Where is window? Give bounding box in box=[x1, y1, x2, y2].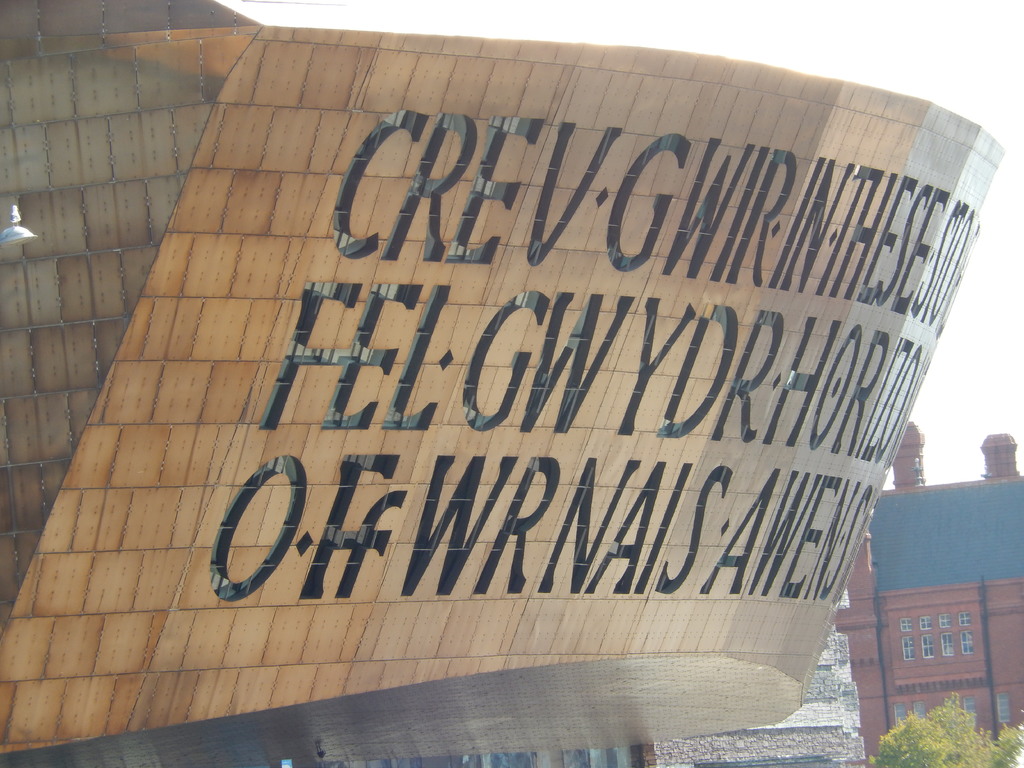
box=[918, 613, 932, 629].
